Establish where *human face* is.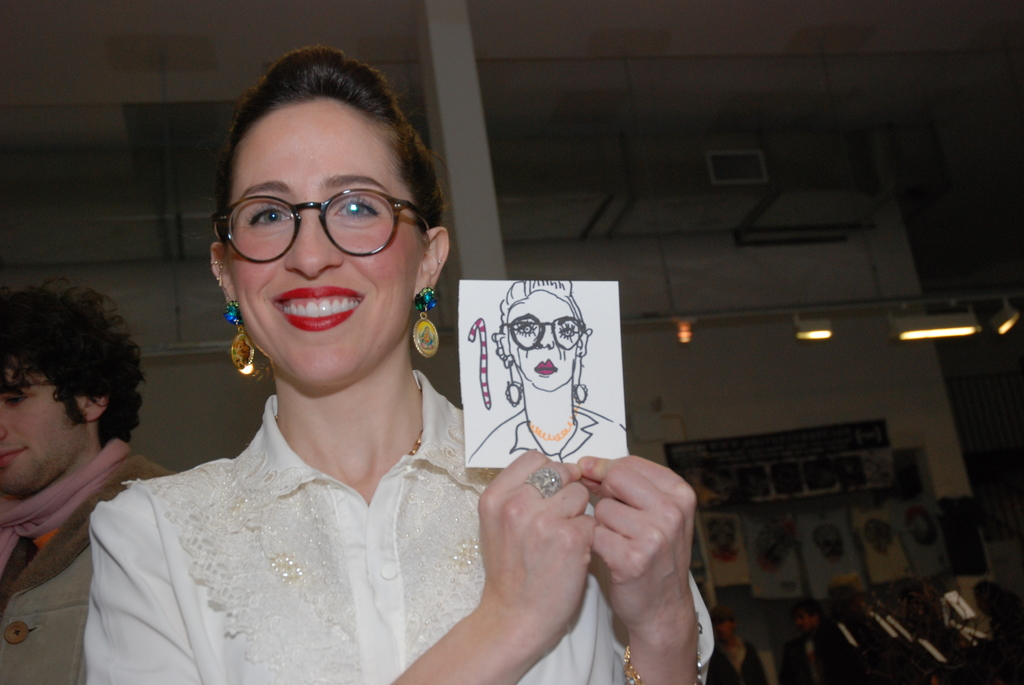
Established at [left=0, top=358, right=82, bottom=501].
